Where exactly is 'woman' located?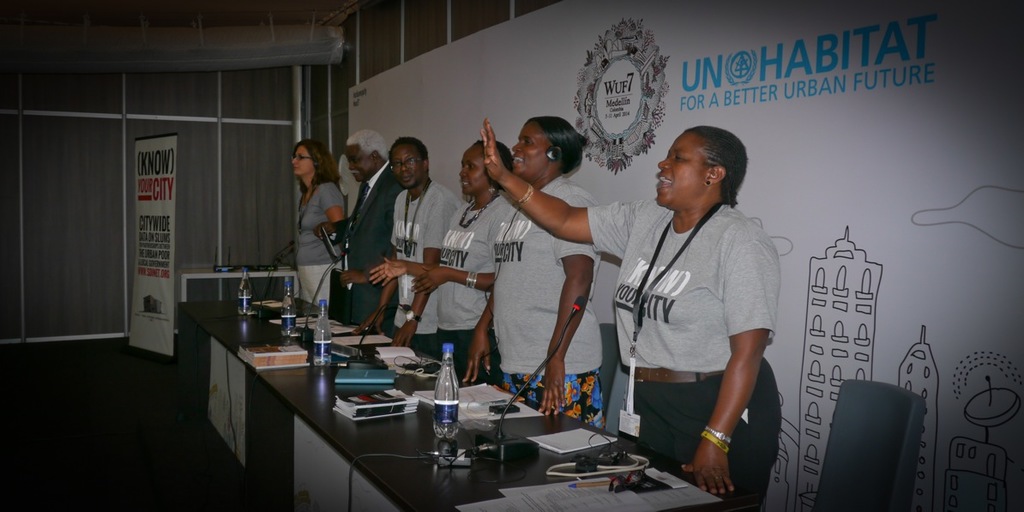
Its bounding box is box=[449, 106, 605, 427].
